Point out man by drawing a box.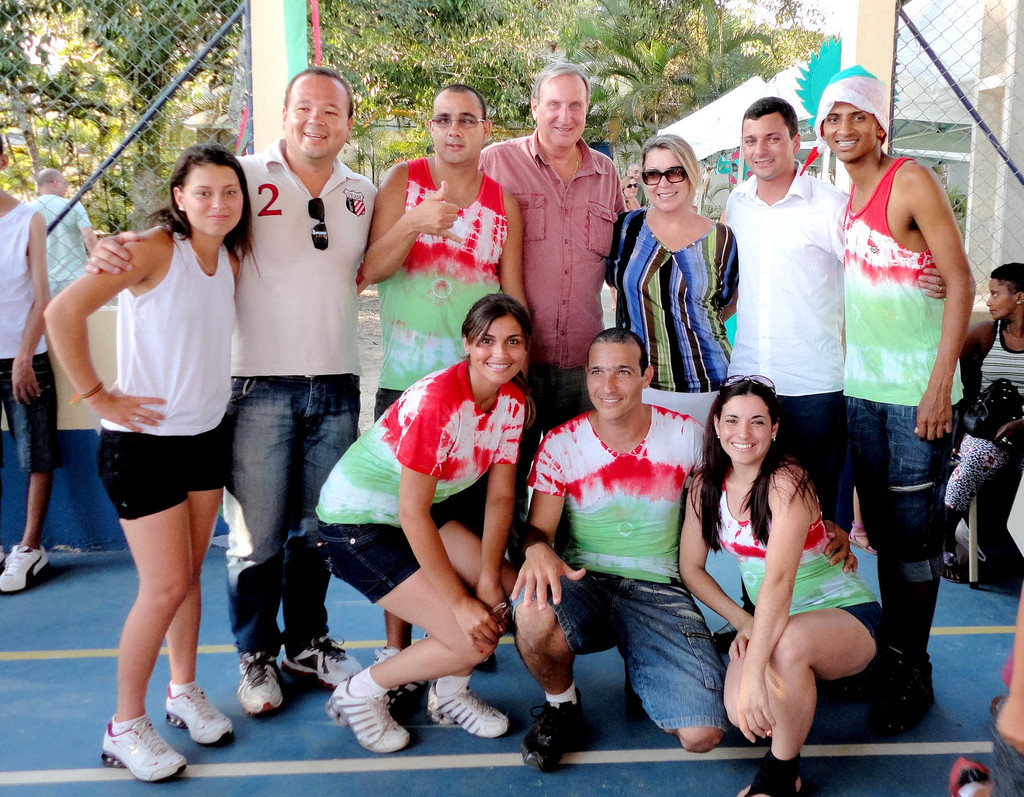
(717, 90, 950, 538).
